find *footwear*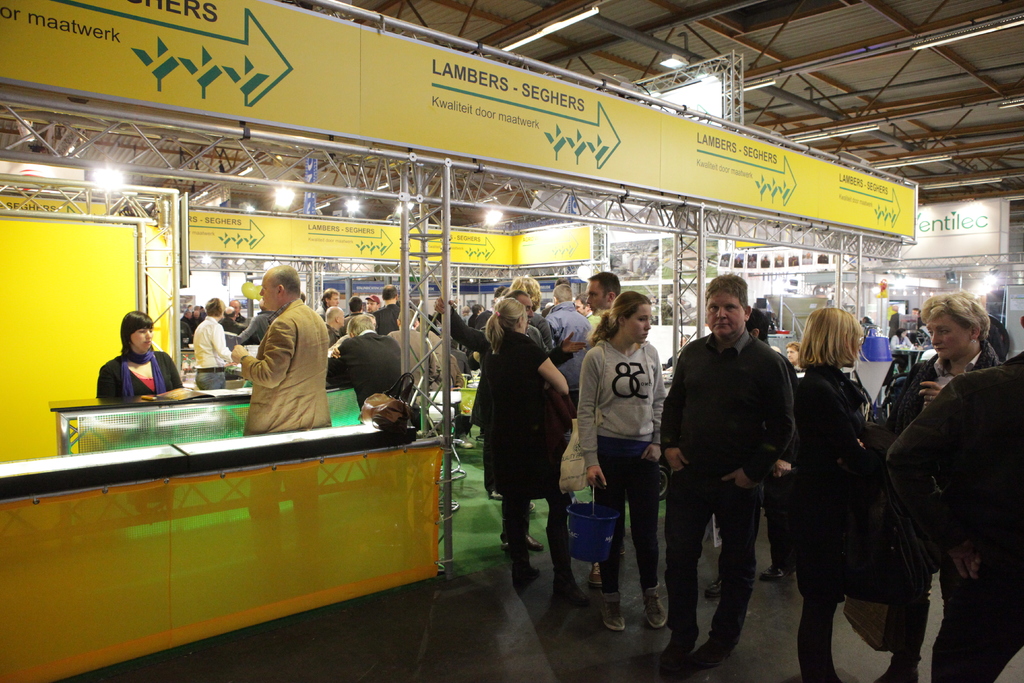
bbox(520, 532, 542, 550)
